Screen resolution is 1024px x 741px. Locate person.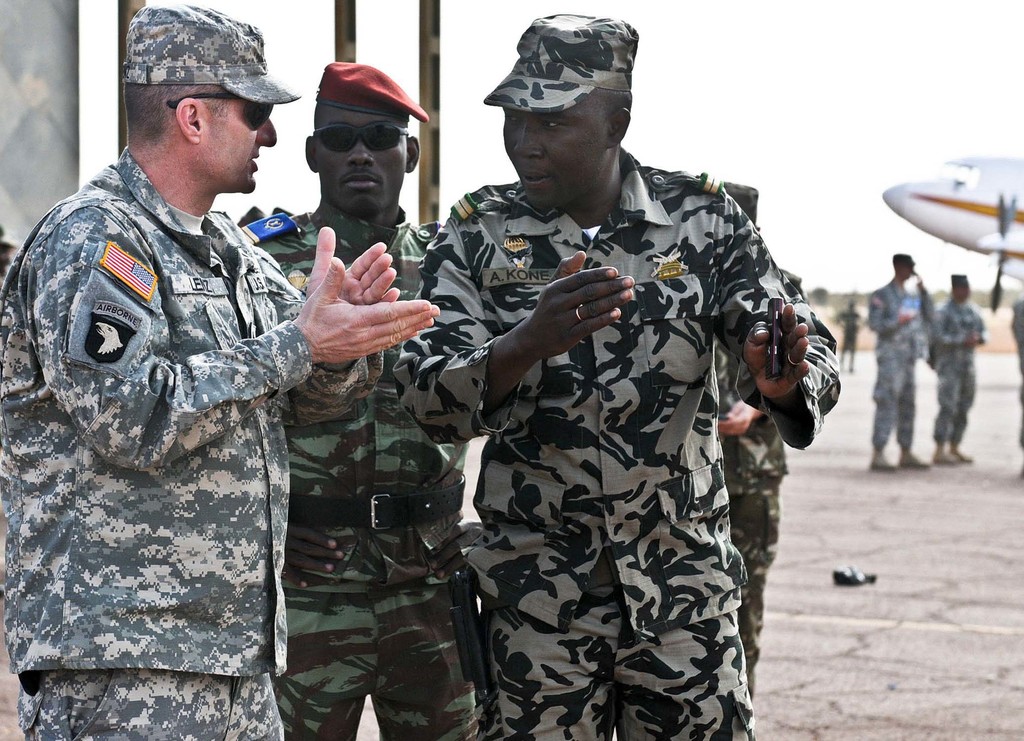
<box>926,277,990,468</box>.
